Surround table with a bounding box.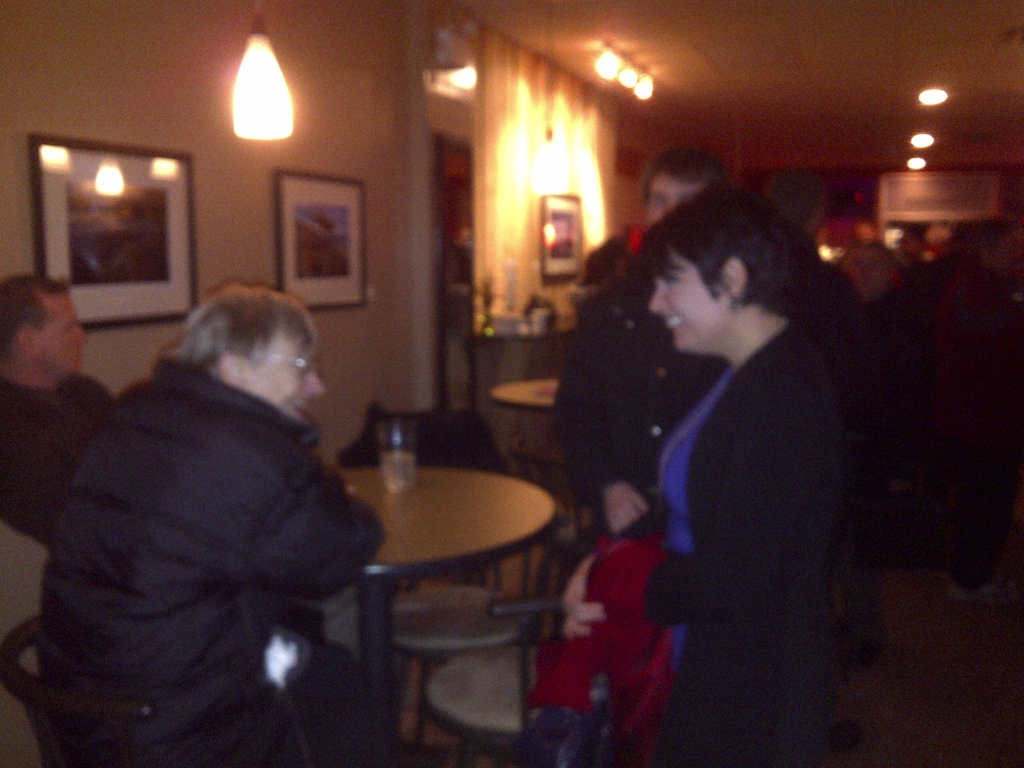
l=324, t=456, r=573, b=755.
